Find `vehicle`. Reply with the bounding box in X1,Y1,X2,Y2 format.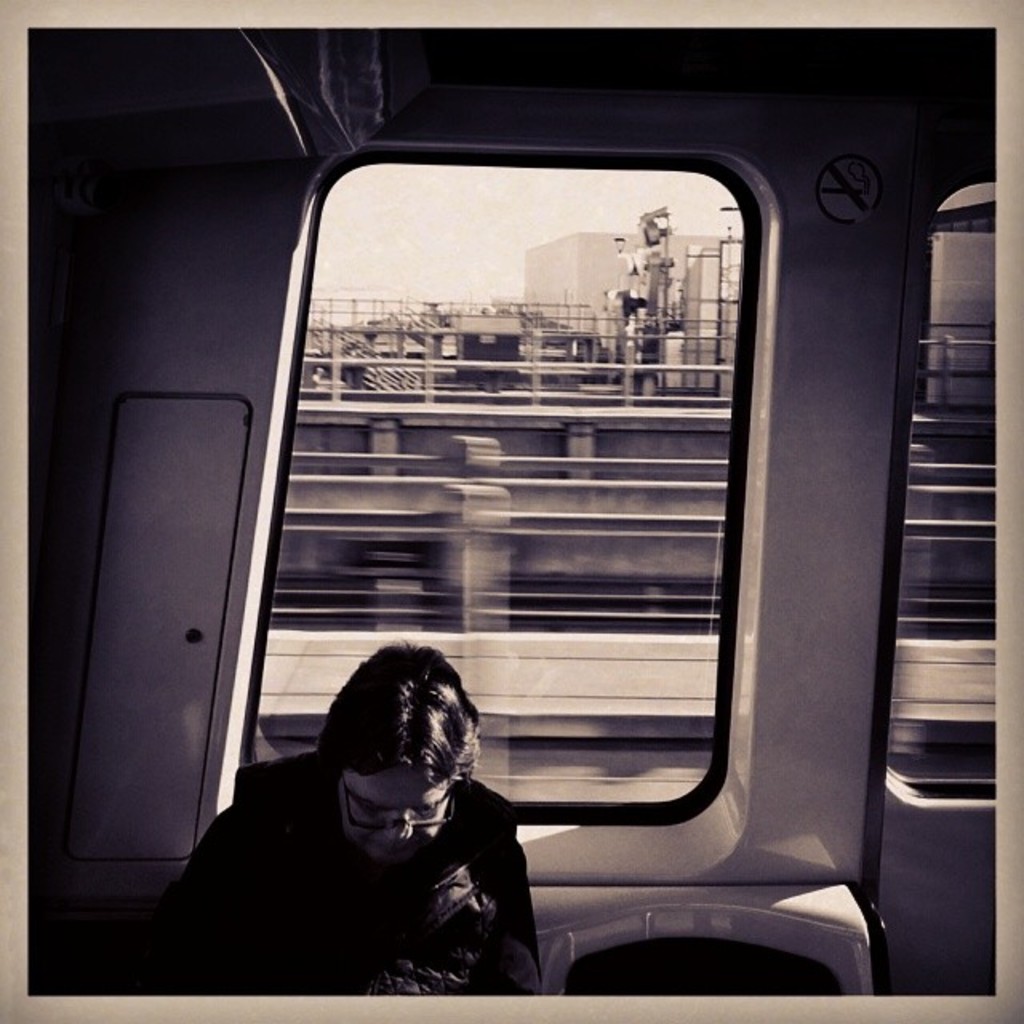
27,22,998,997.
